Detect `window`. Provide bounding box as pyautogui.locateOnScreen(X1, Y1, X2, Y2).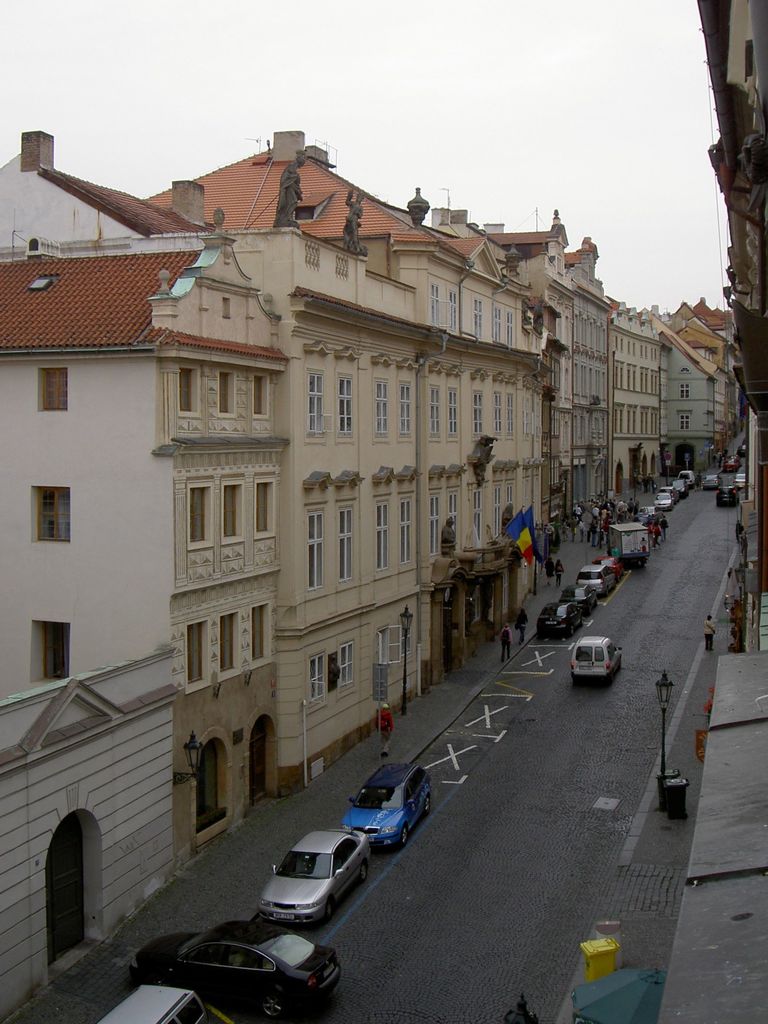
pyautogui.locateOnScreen(445, 388, 459, 436).
